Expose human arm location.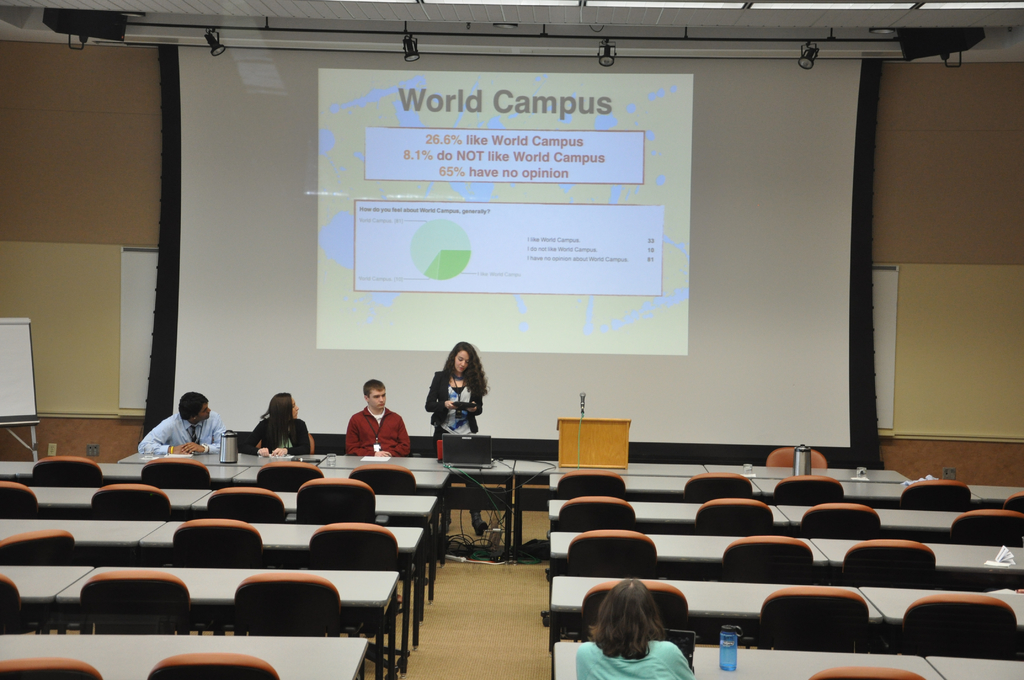
Exposed at 424,371,453,415.
